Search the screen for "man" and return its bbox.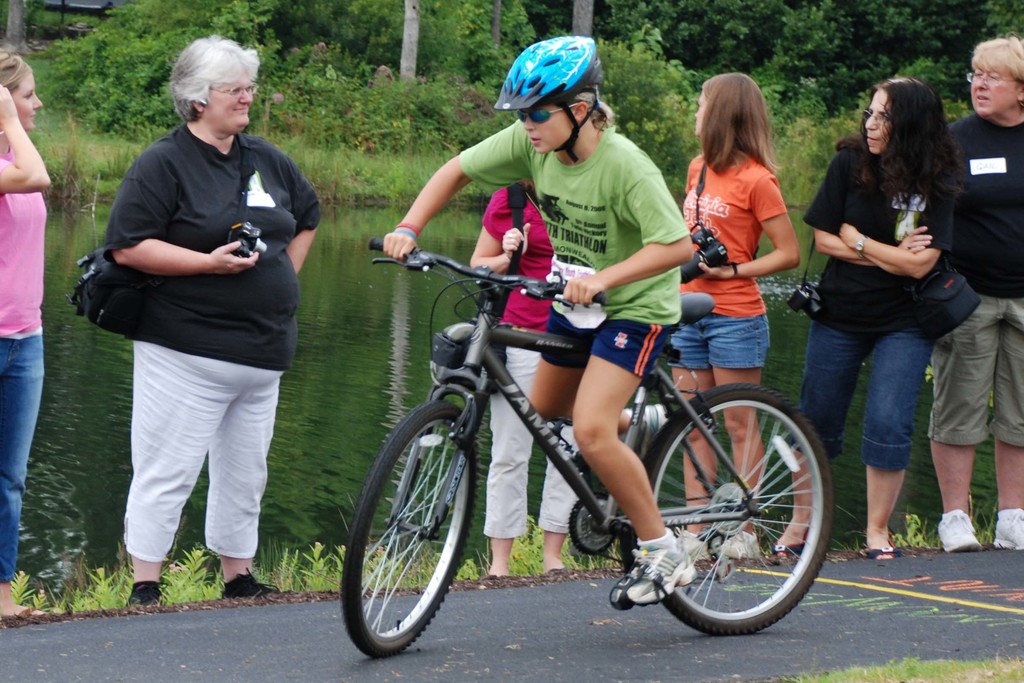
Found: [942,29,1023,553].
